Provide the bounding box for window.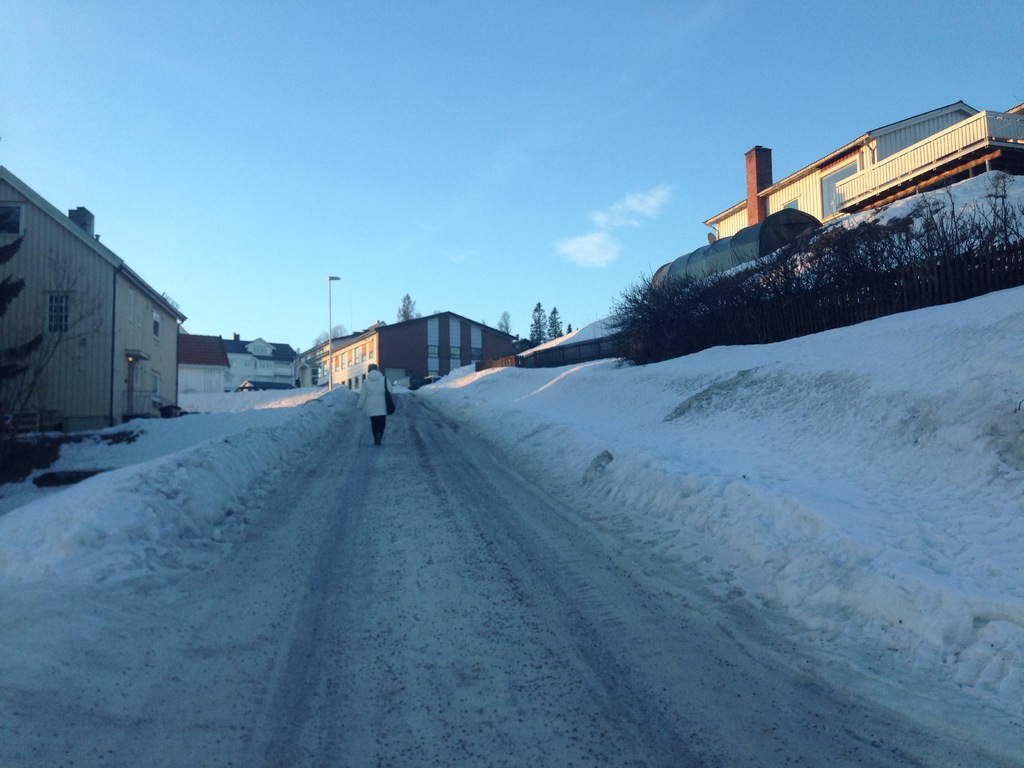
locate(428, 345, 439, 358).
